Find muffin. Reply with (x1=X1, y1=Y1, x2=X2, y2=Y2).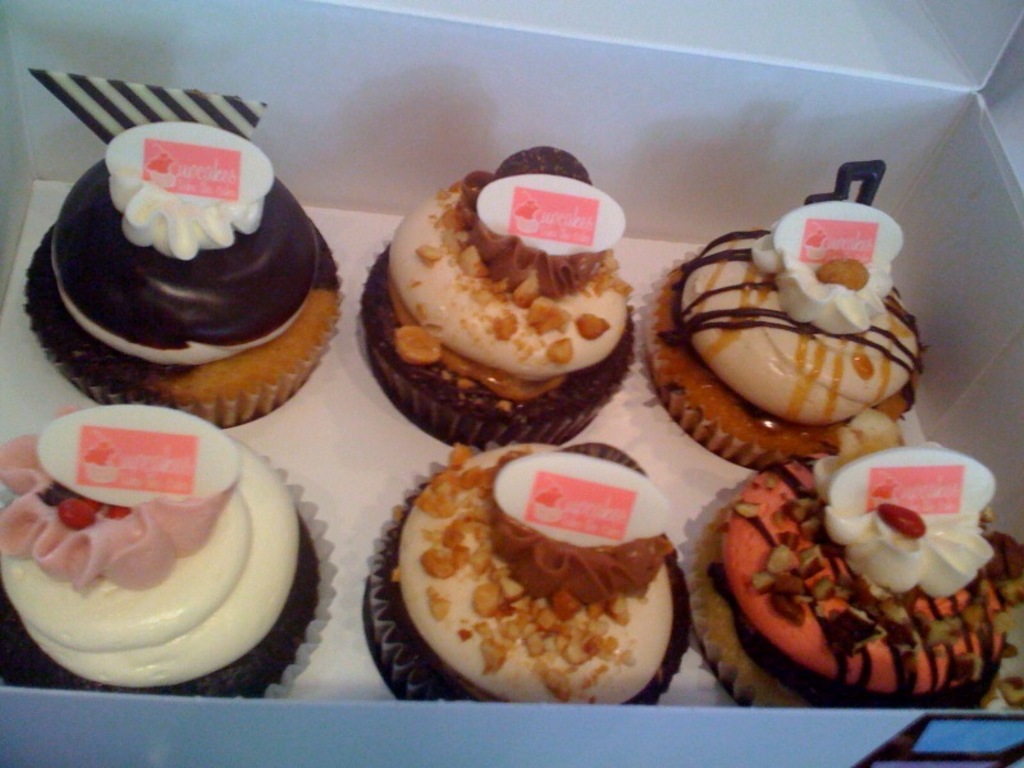
(x1=362, y1=442, x2=696, y2=710).
